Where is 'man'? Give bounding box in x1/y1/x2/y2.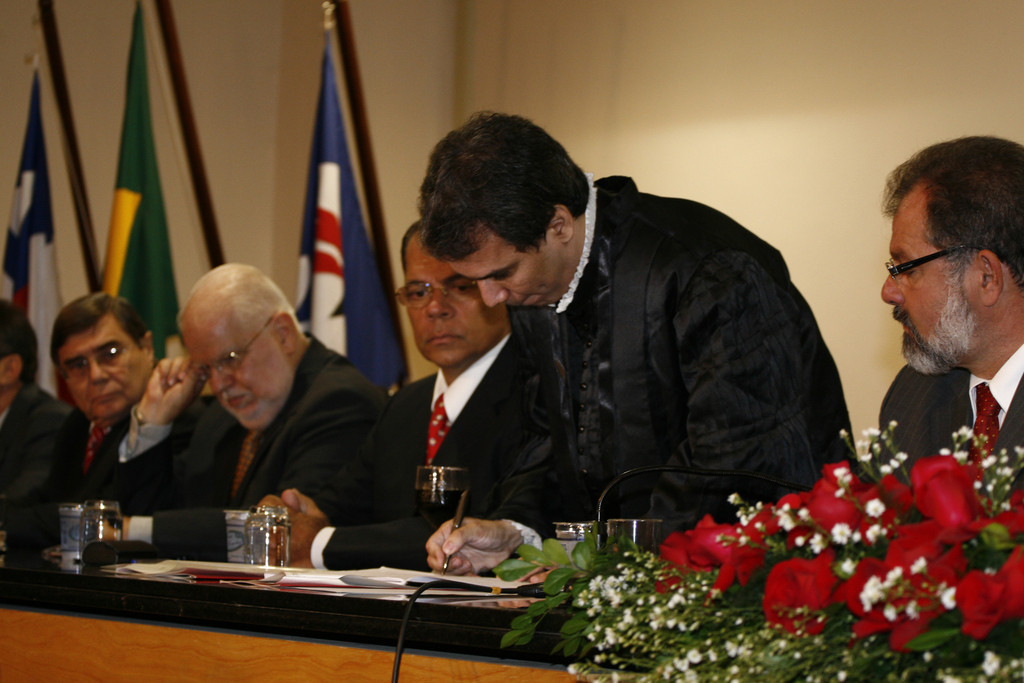
236/213/563/572.
